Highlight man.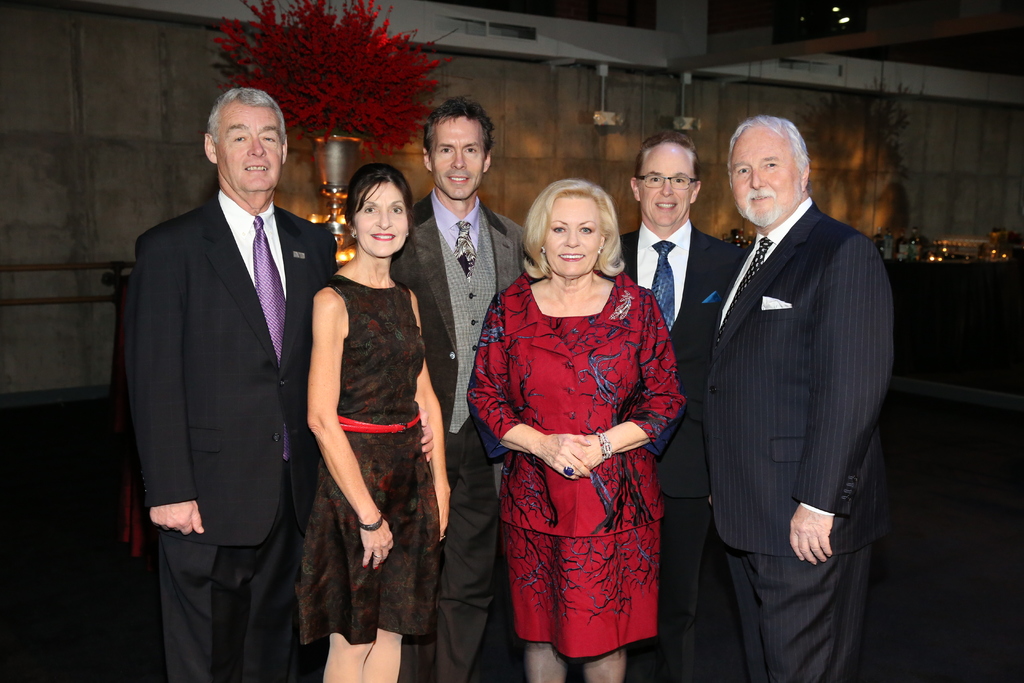
Highlighted region: left=602, top=129, right=759, bottom=682.
